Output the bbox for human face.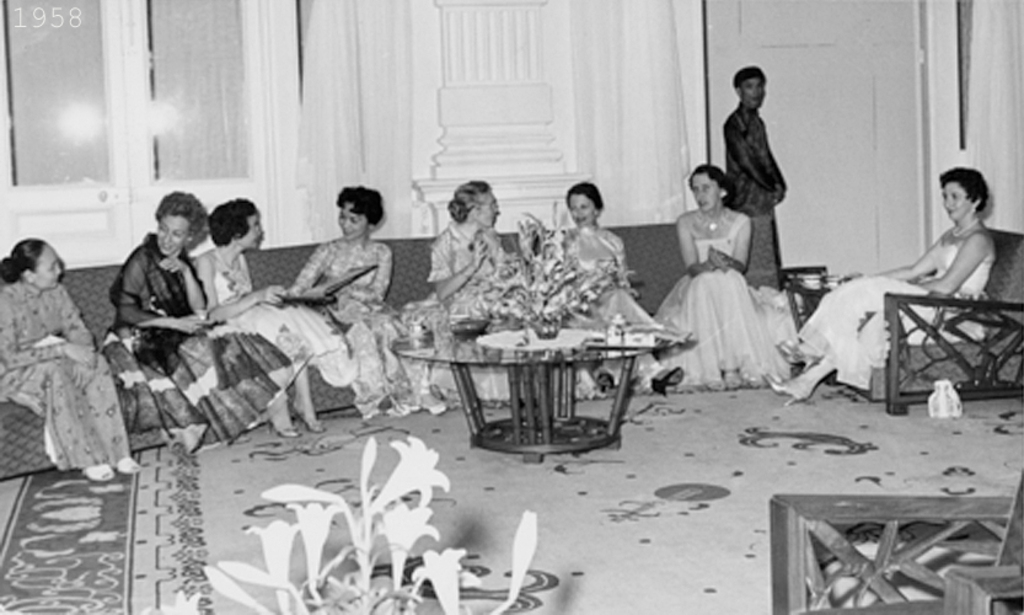
[569, 191, 593, 226].
